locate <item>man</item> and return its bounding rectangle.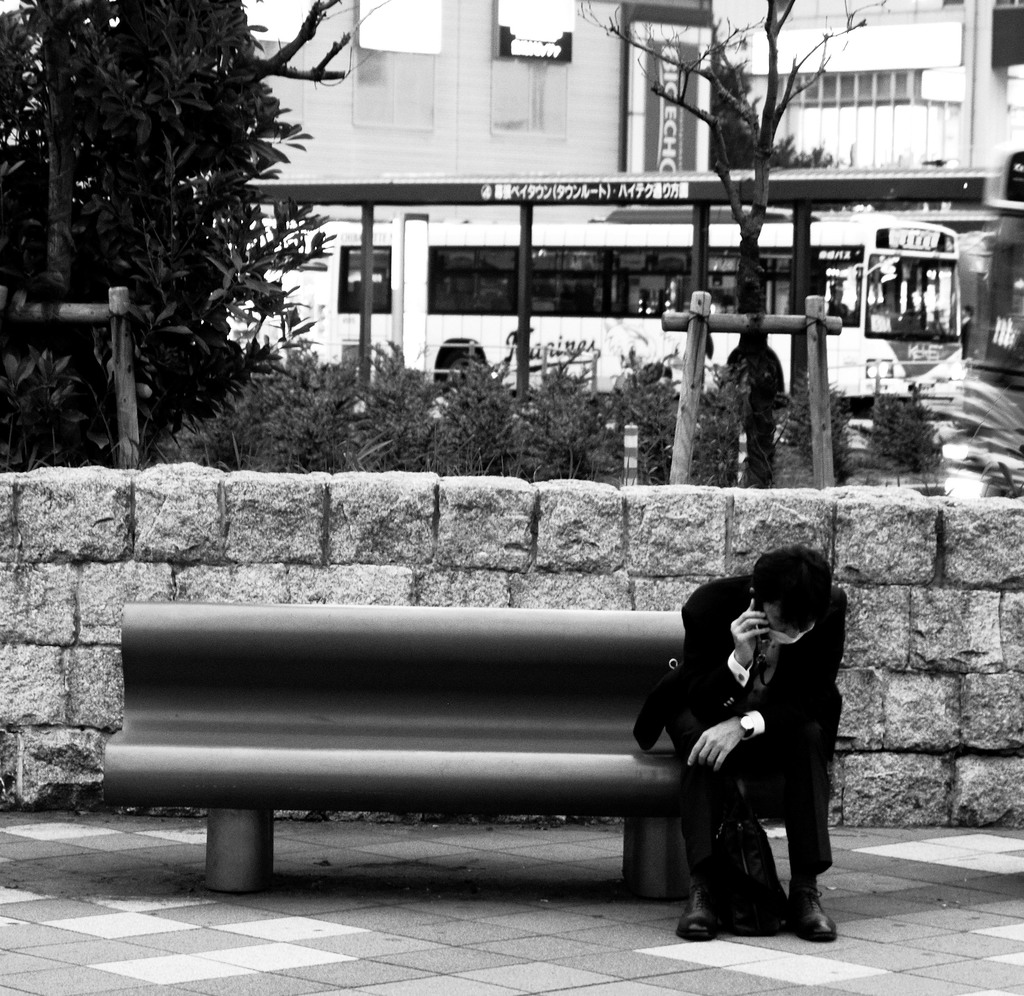
(673,546,851,949).
